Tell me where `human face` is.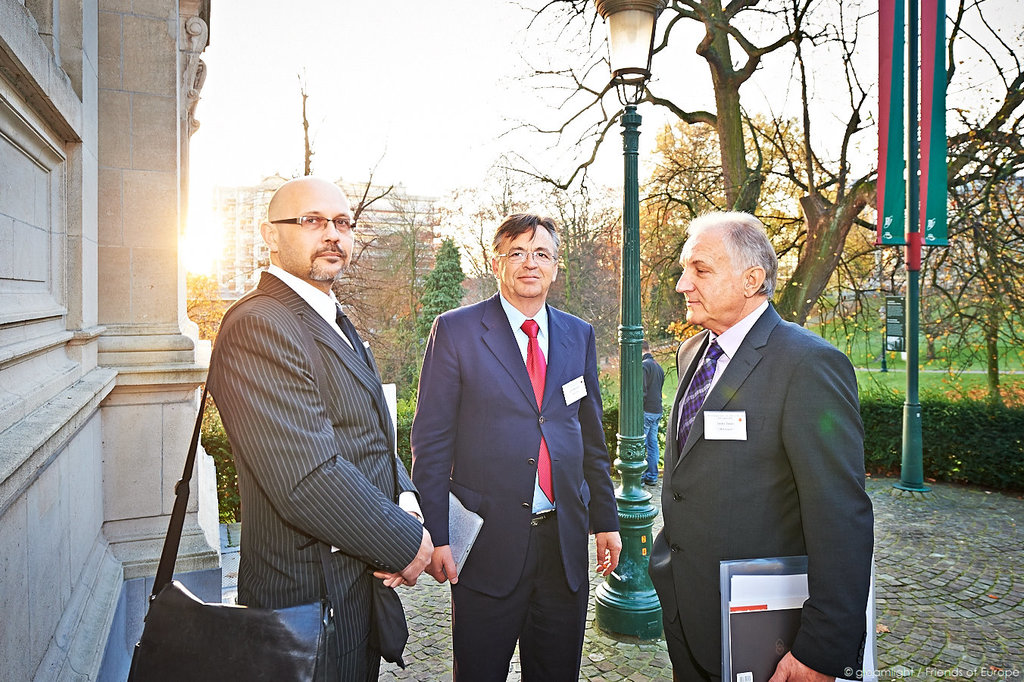
`human face` is at (left=498, top=224, right=553, bottom=299).
